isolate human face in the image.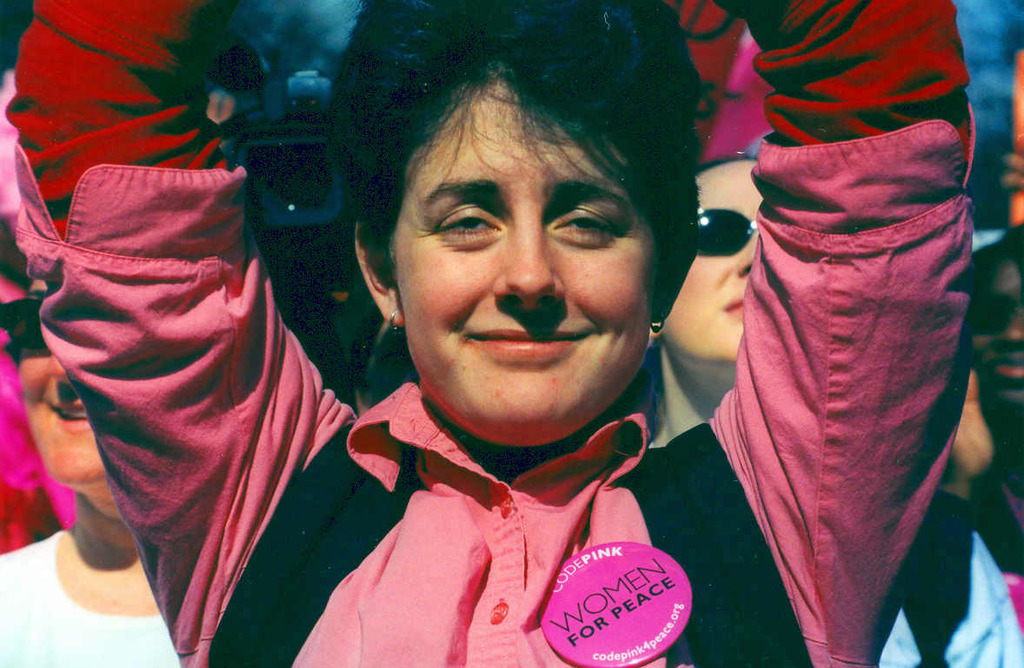
Isolated region: bbox(9, 274, 110, 495).
